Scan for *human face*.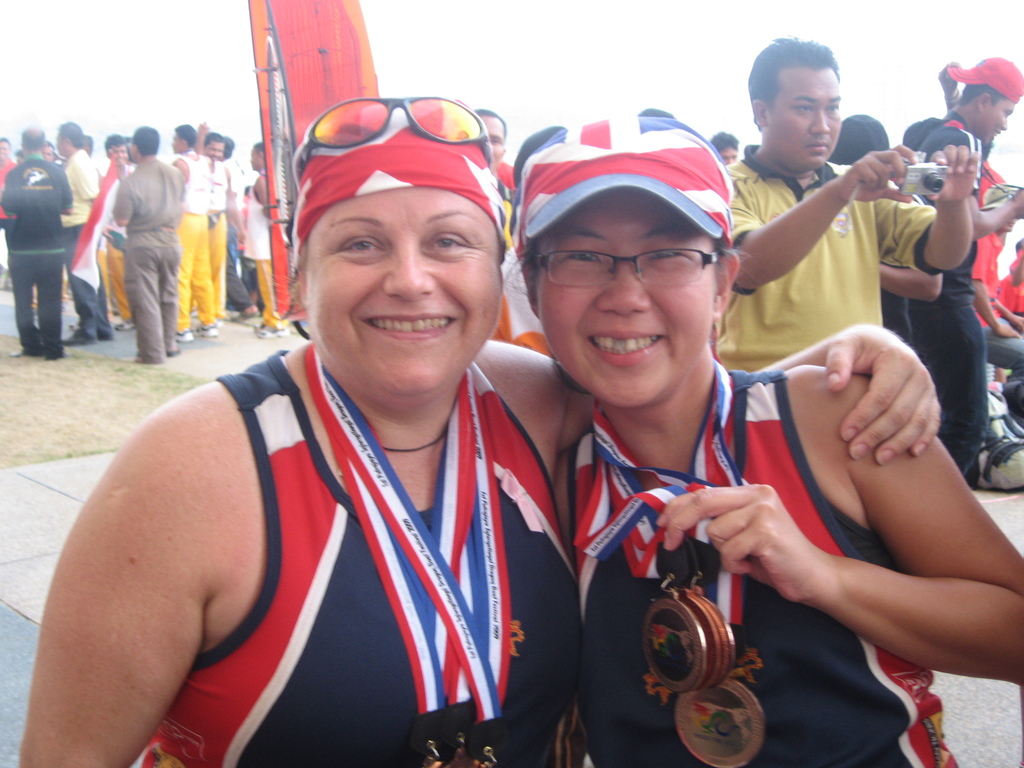
Scan result: {"left": 773, "top": 68, "right": 845, "bottom": 166}.
